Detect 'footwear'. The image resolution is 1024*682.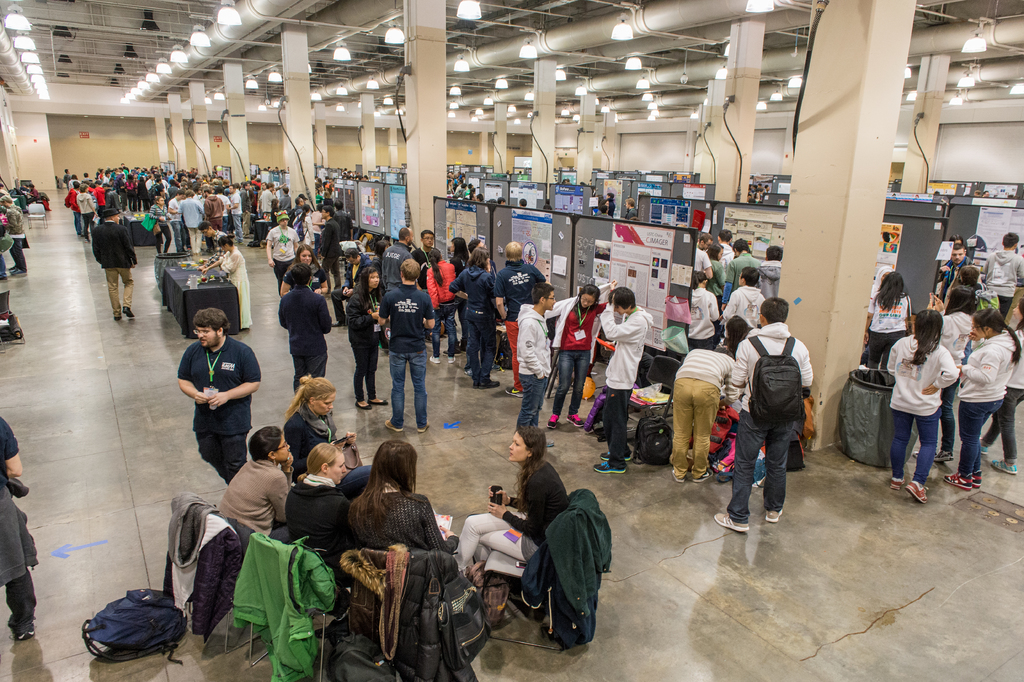
(83, 235, 92, 244).
